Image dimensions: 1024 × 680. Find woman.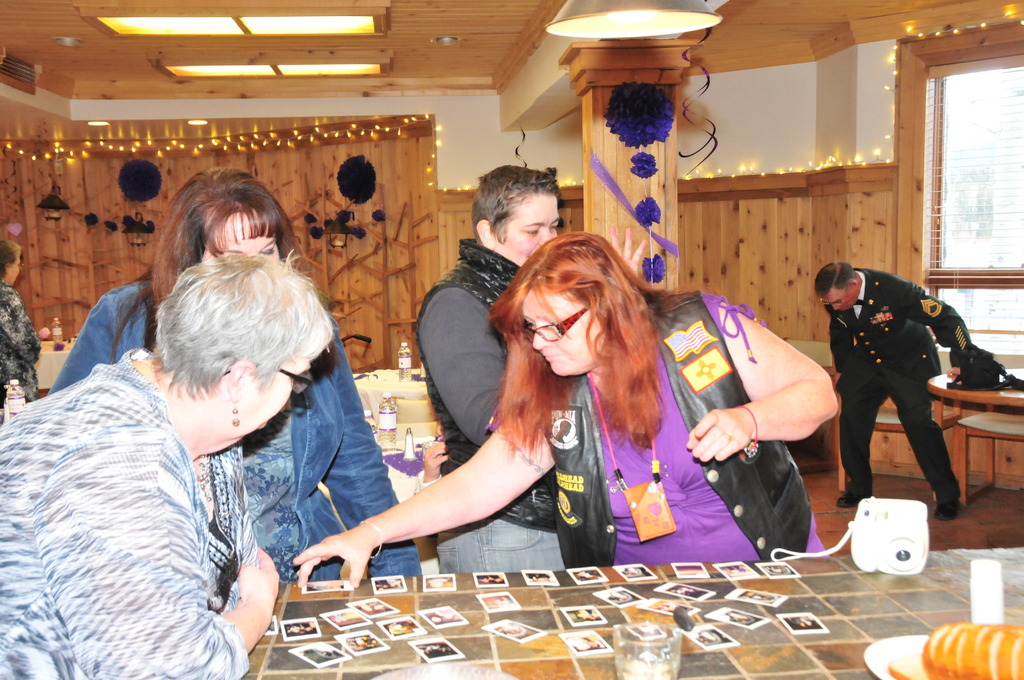
locate(0, 238, 45, 421).
